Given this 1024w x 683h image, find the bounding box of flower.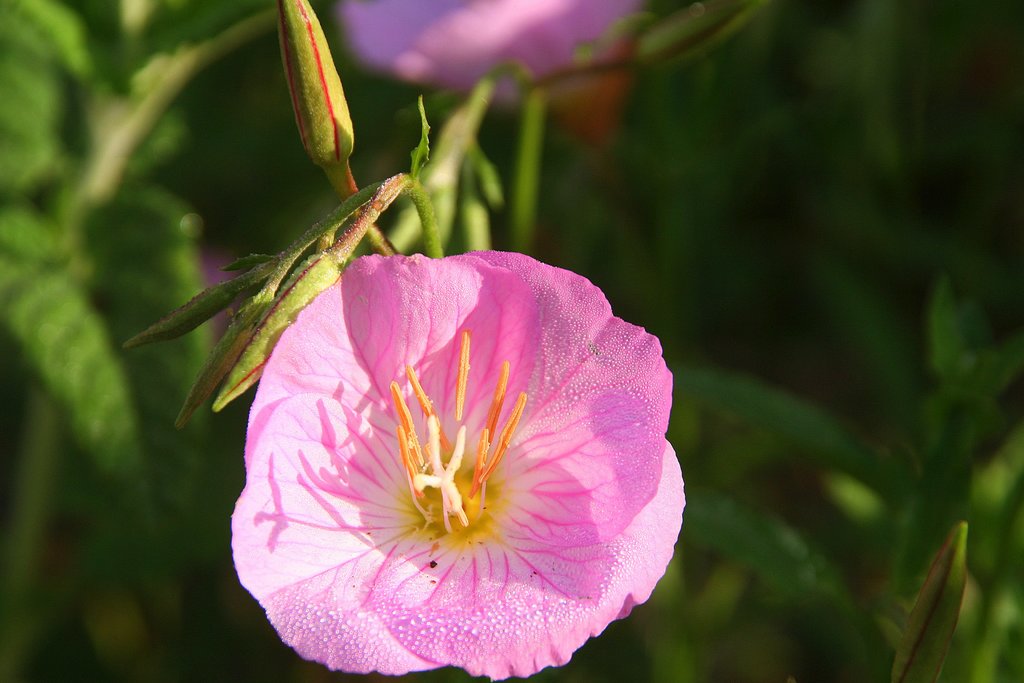
<bbox>343, 0, 639, 135</bbox>.
